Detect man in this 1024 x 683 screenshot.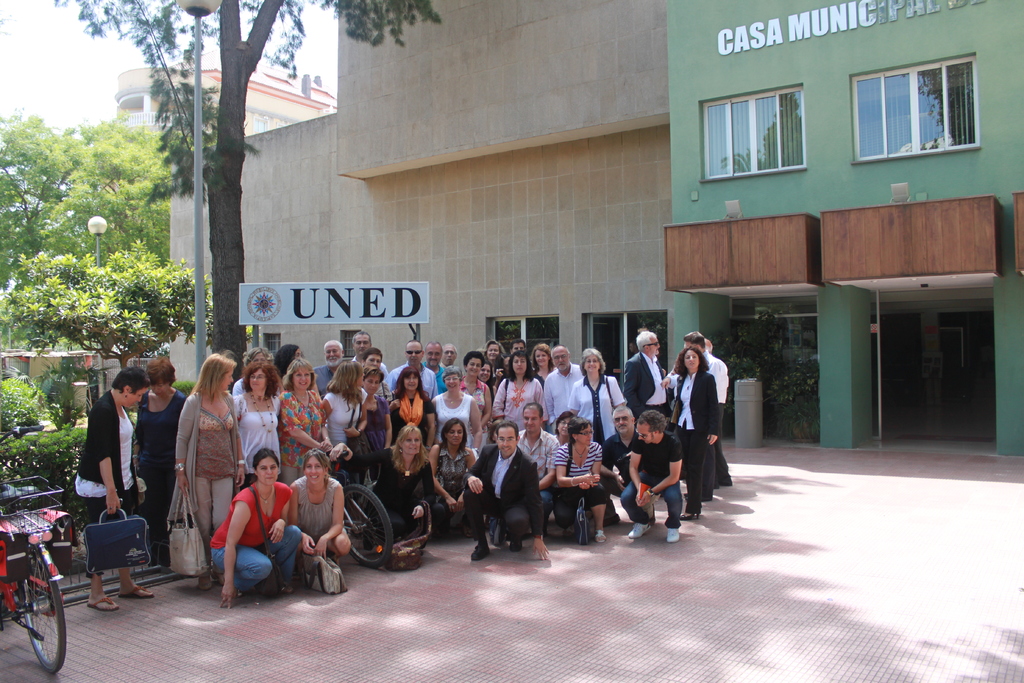
Detection: bbox=[344, 331, 385, 370].
